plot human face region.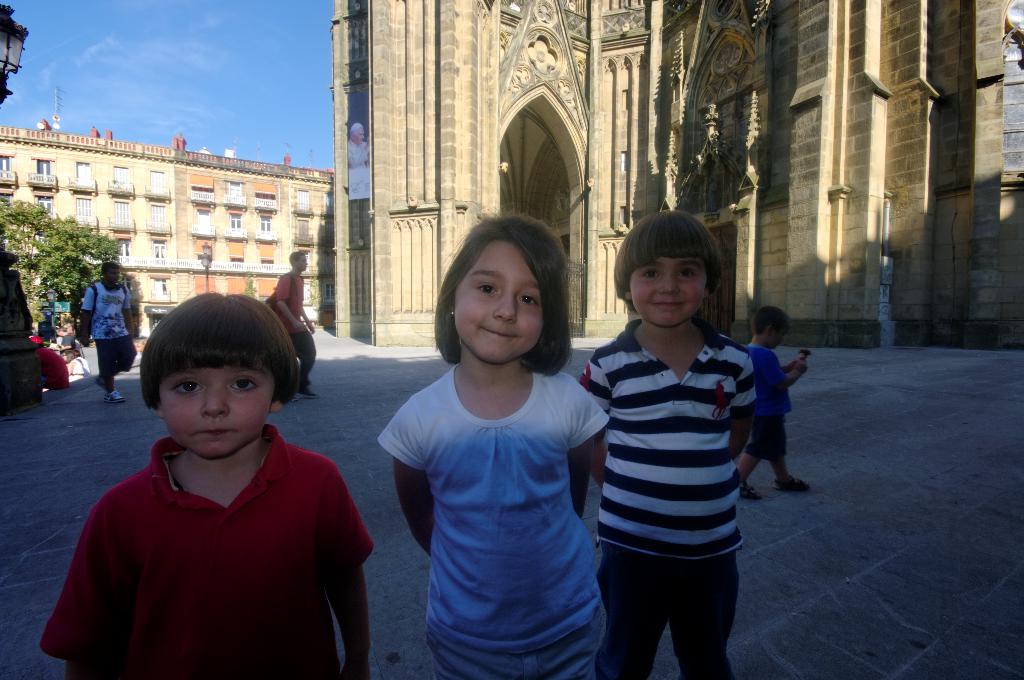
Plotted at 156/368/269/455.
